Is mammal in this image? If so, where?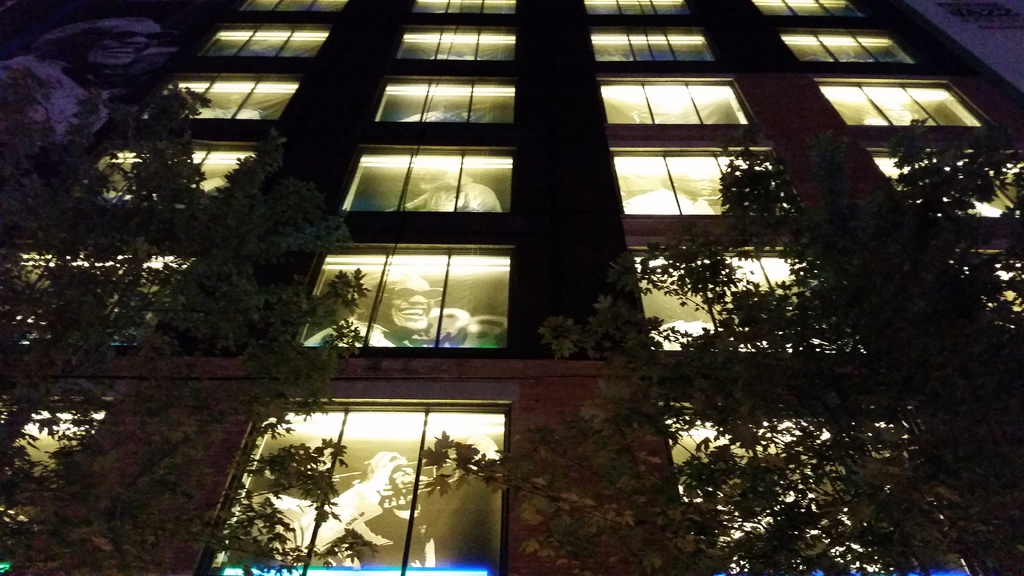
Yes, at box(406, 431, 499, 572).
